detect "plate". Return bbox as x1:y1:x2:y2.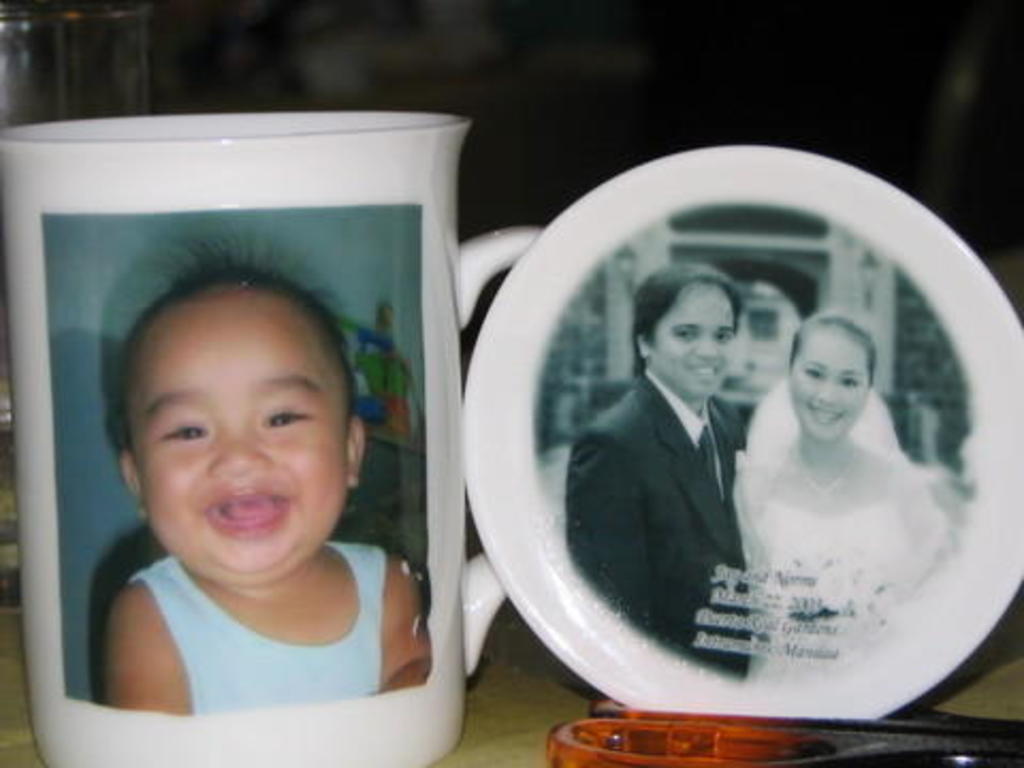
463:137:1022:723.
